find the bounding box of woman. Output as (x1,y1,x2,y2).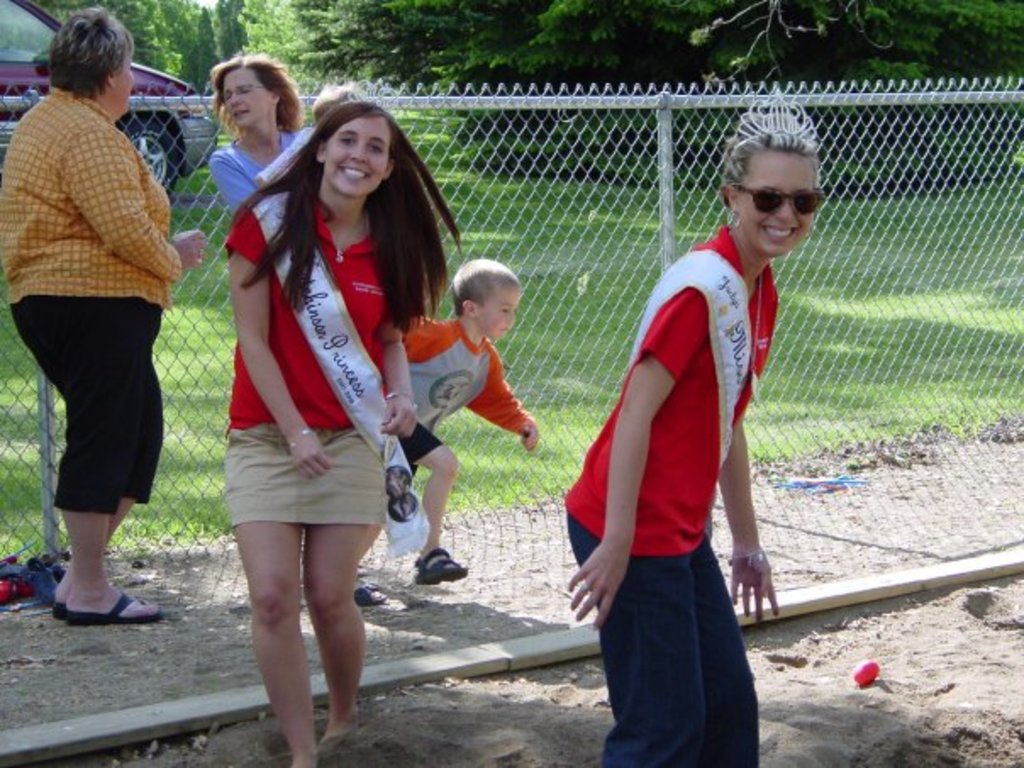
(559,93,829,766).
